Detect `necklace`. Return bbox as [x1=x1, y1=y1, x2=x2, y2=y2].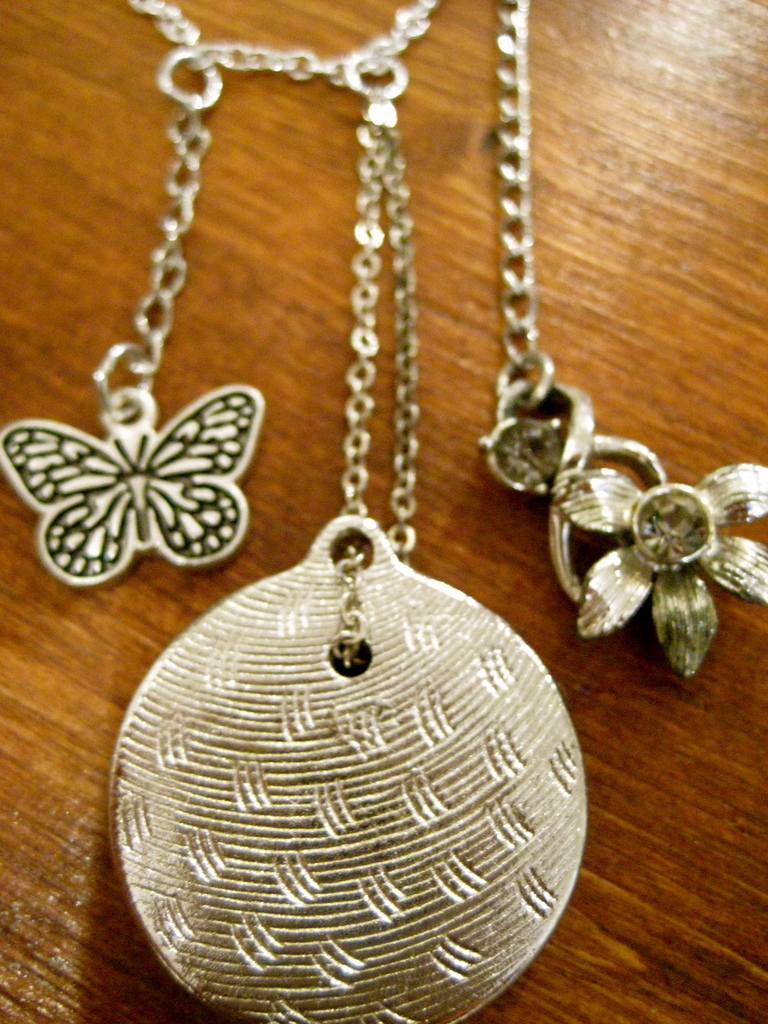
[x1=0, y1=1, x2=589, y2=1023].
